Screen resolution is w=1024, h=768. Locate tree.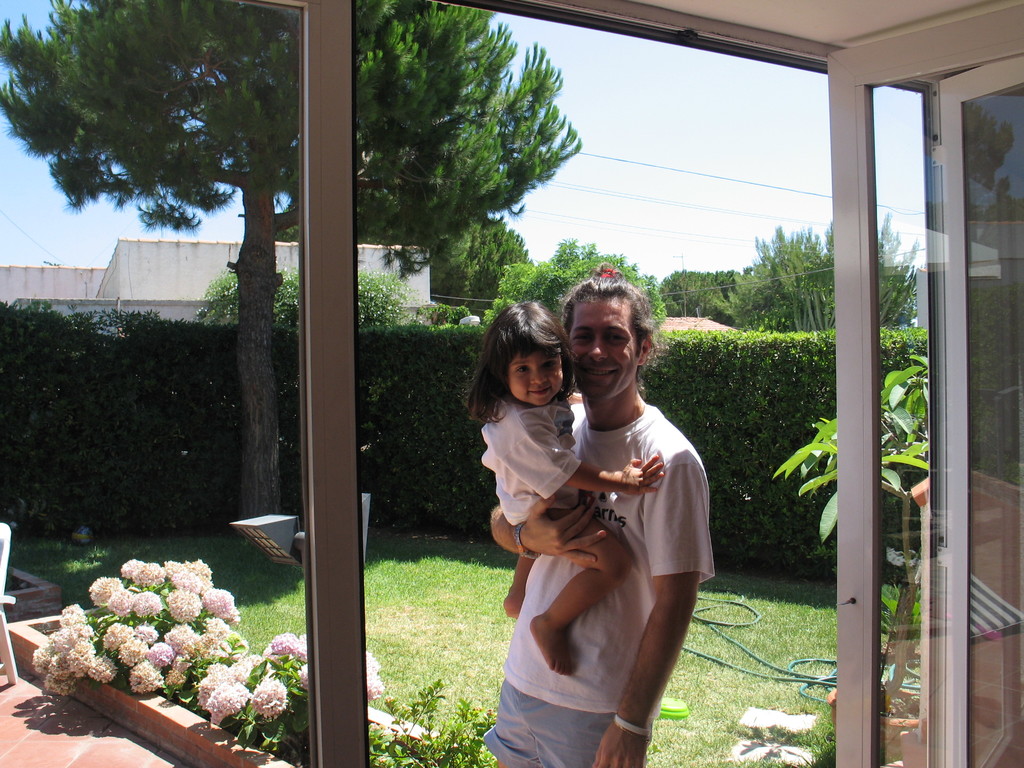
<region>204, 264, 407, 331</region>.
